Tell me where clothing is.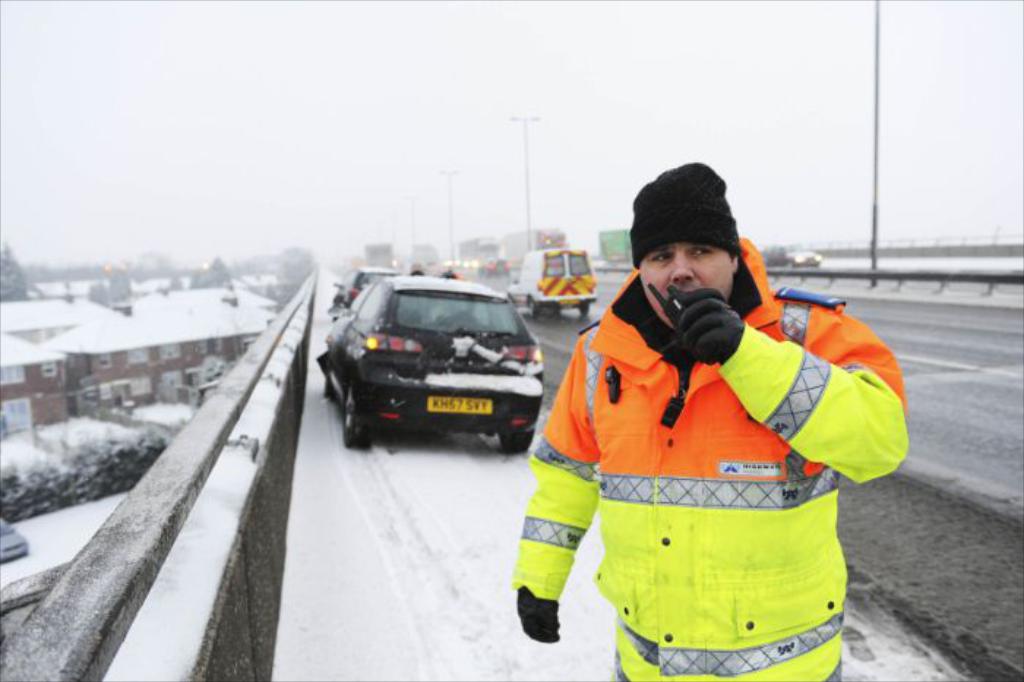
clothing is at 506,236,911,681.
